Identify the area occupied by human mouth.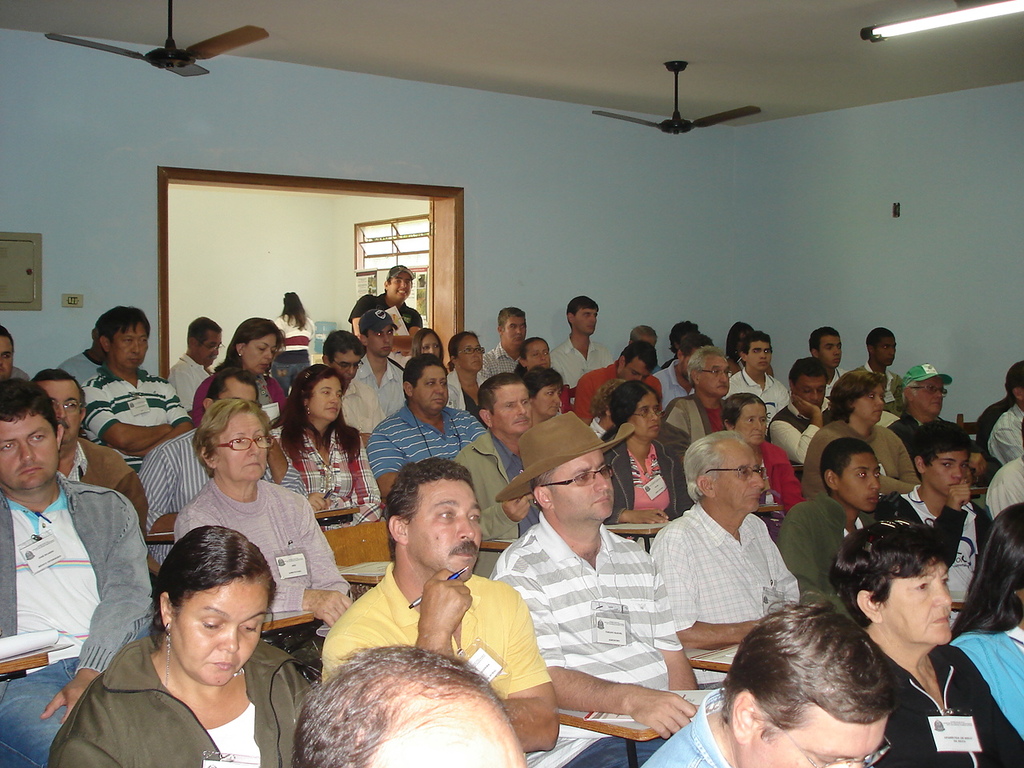
Area: select_region(869, 494, 880, 503).
